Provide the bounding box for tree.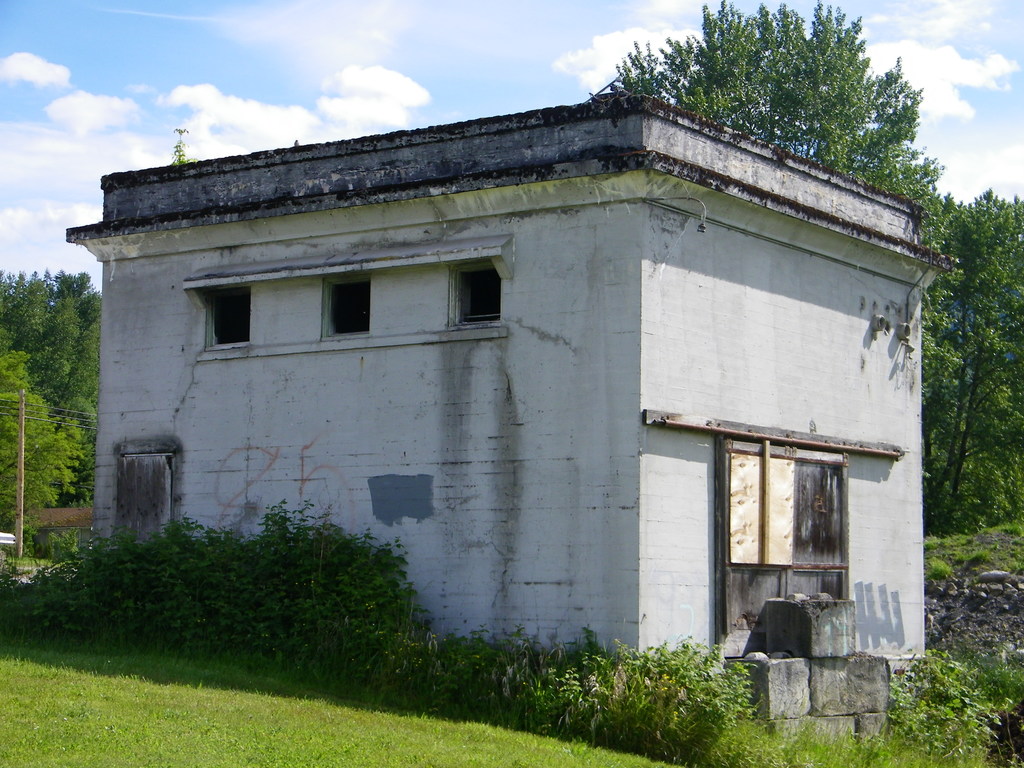
{"x1": 0, "y1": 339, "x2": 80, "y2": 544}.
